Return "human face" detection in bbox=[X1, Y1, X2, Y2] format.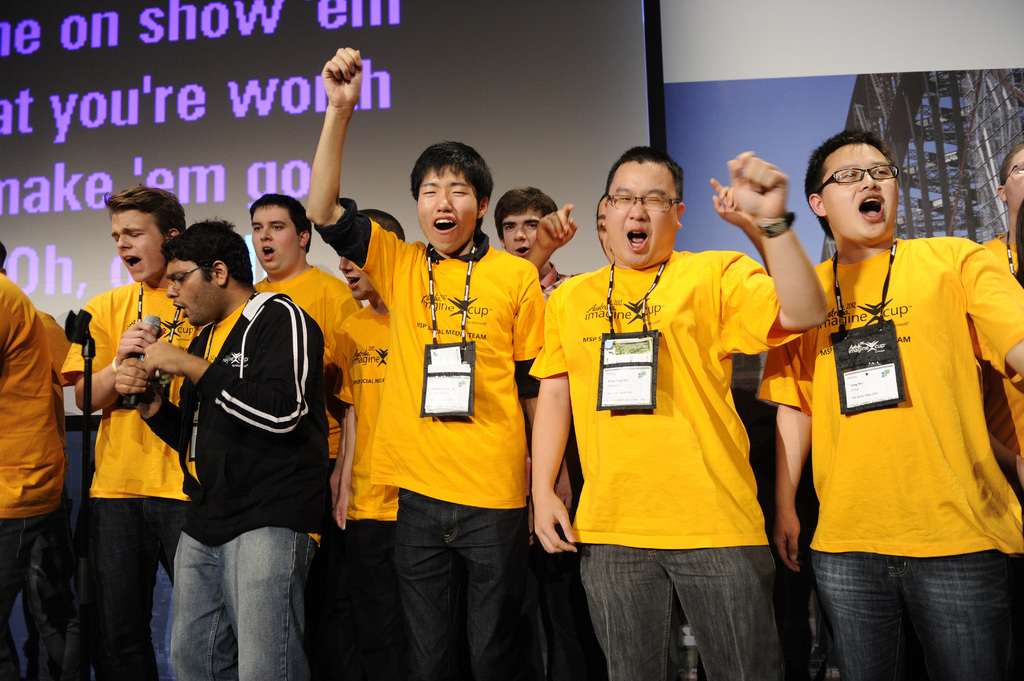
bbox=[112, 208, 164, 283].
